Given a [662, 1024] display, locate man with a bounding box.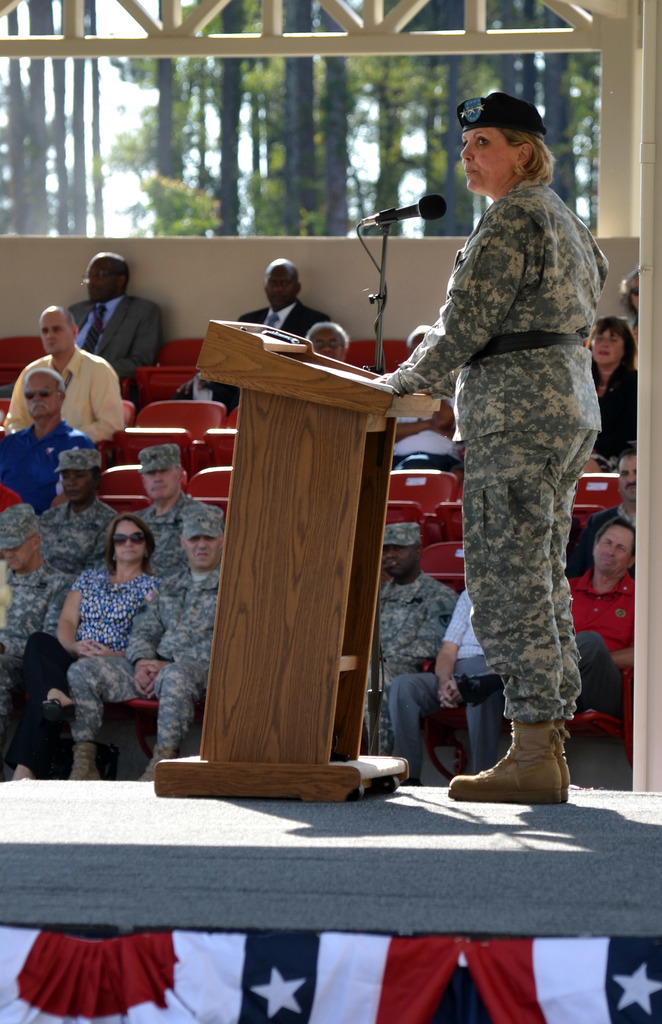
Located: select_region(131, 444, 197, 577).
